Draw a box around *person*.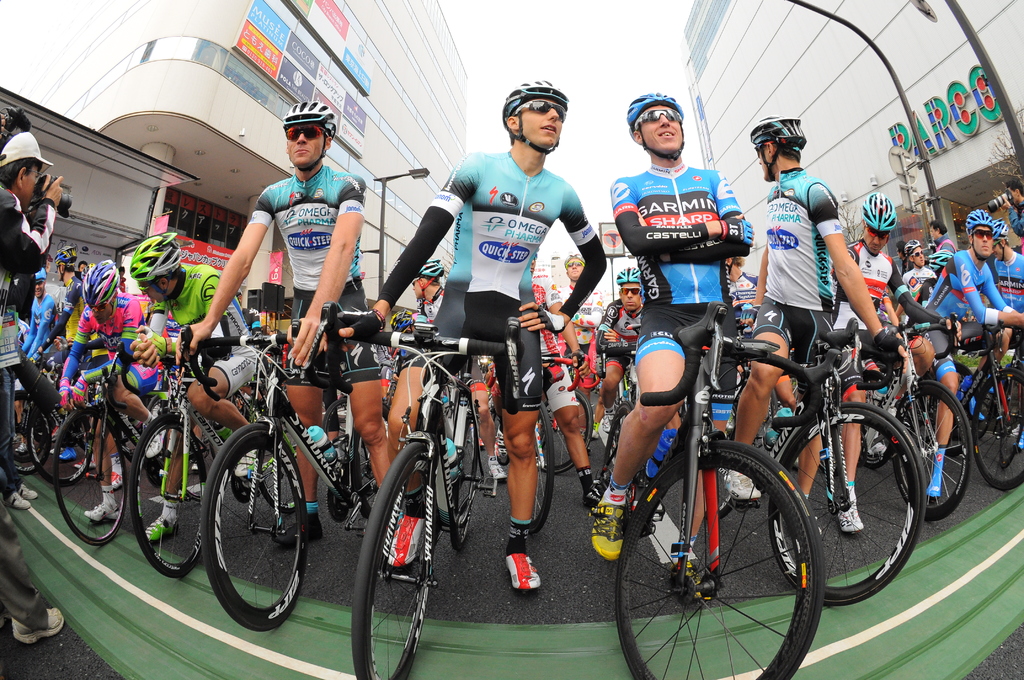
170, 86, 385, 536.
